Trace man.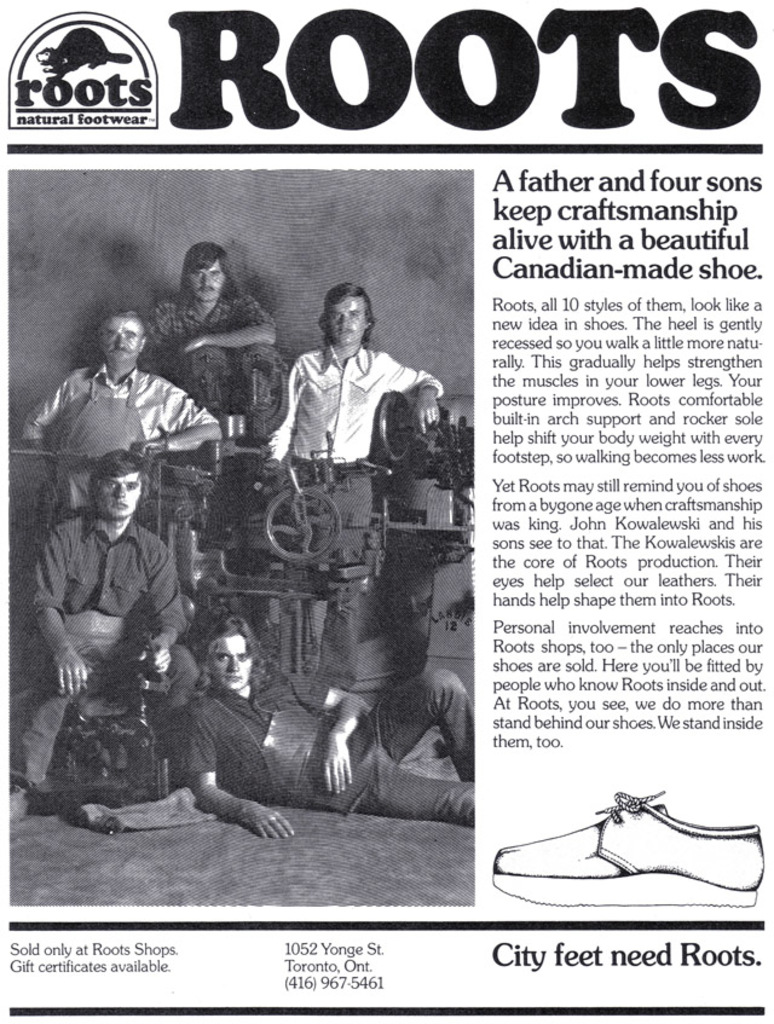
Traced to box=[190, 617, 476, 843].
